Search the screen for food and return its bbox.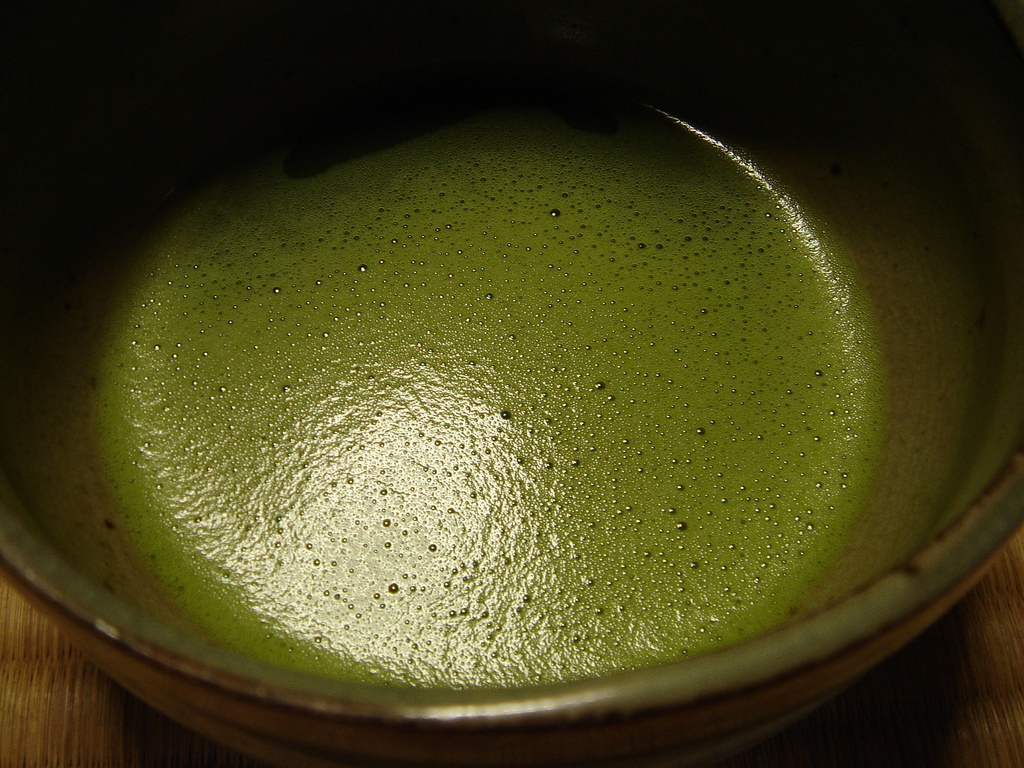
Found: 90/78/886/689.
